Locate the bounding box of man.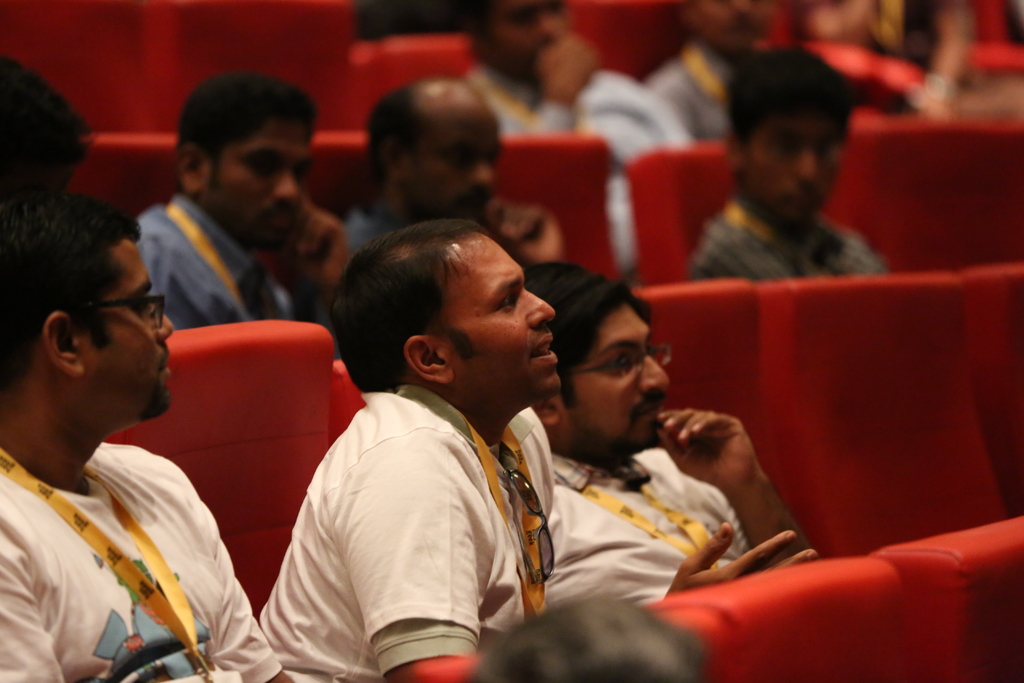
Bounding box: [x1=334, y1=76, x2=578, y2=290].
